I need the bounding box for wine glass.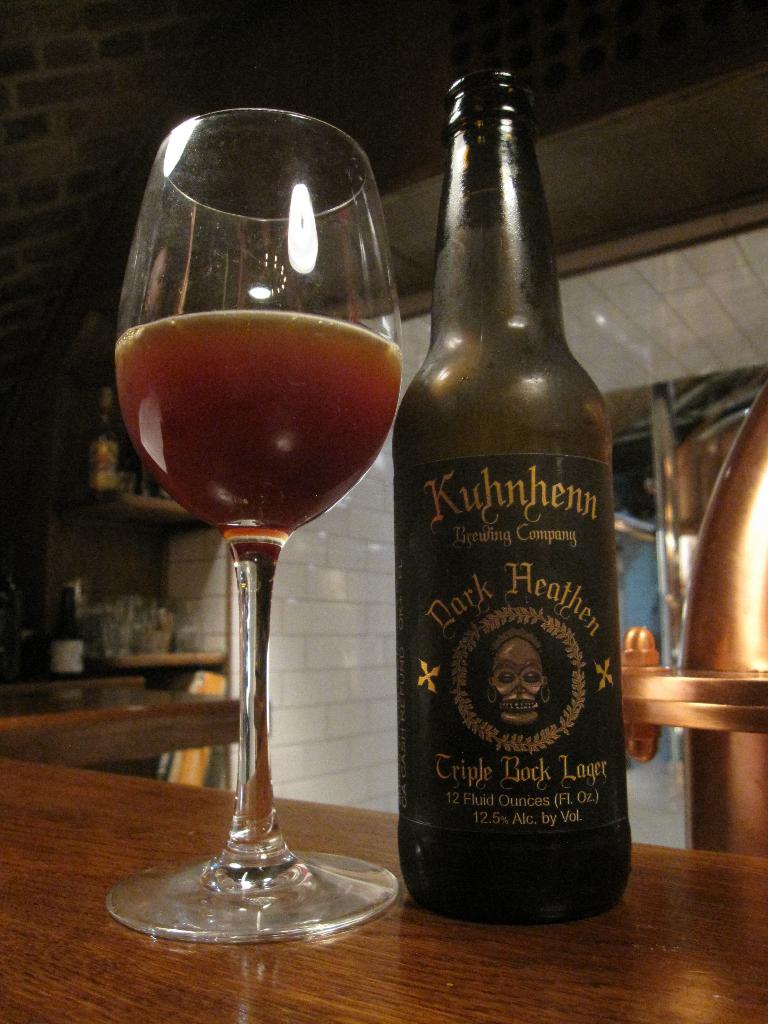
Here it is: l=105, t=106, r=401, b=950.
